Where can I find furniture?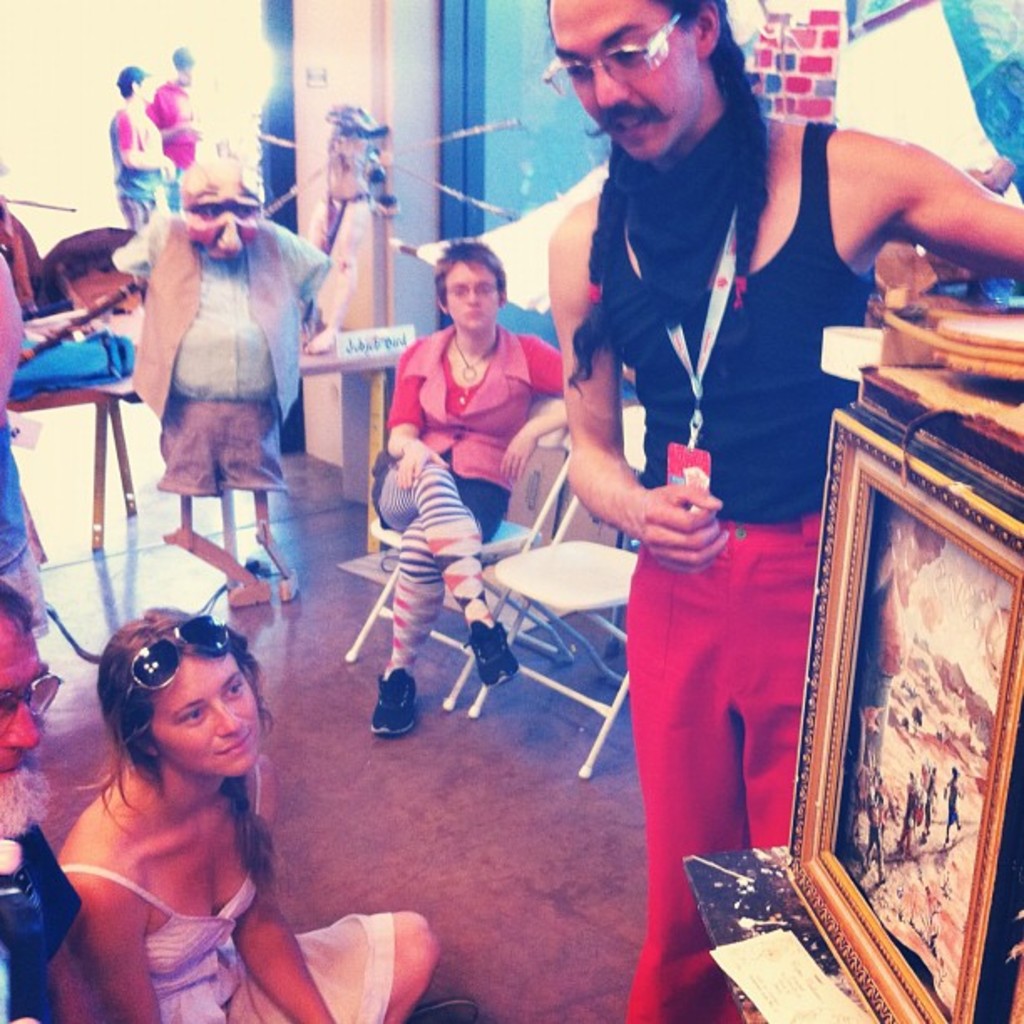
You can find it at 340/393/574/713.
